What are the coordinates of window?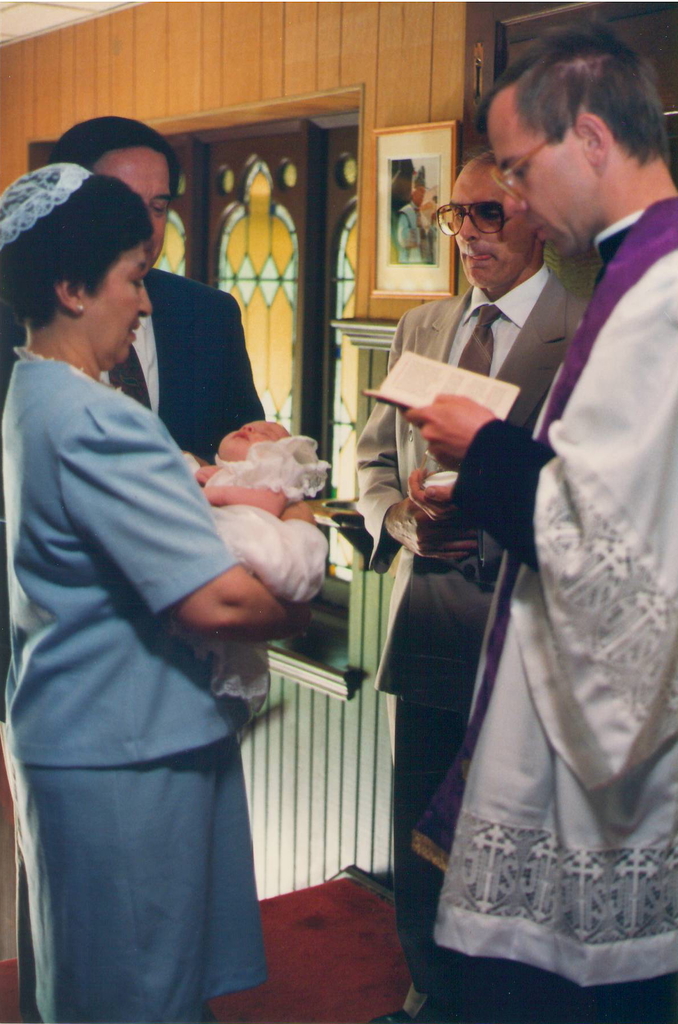
bbox=(320, 123, 360, 582).
